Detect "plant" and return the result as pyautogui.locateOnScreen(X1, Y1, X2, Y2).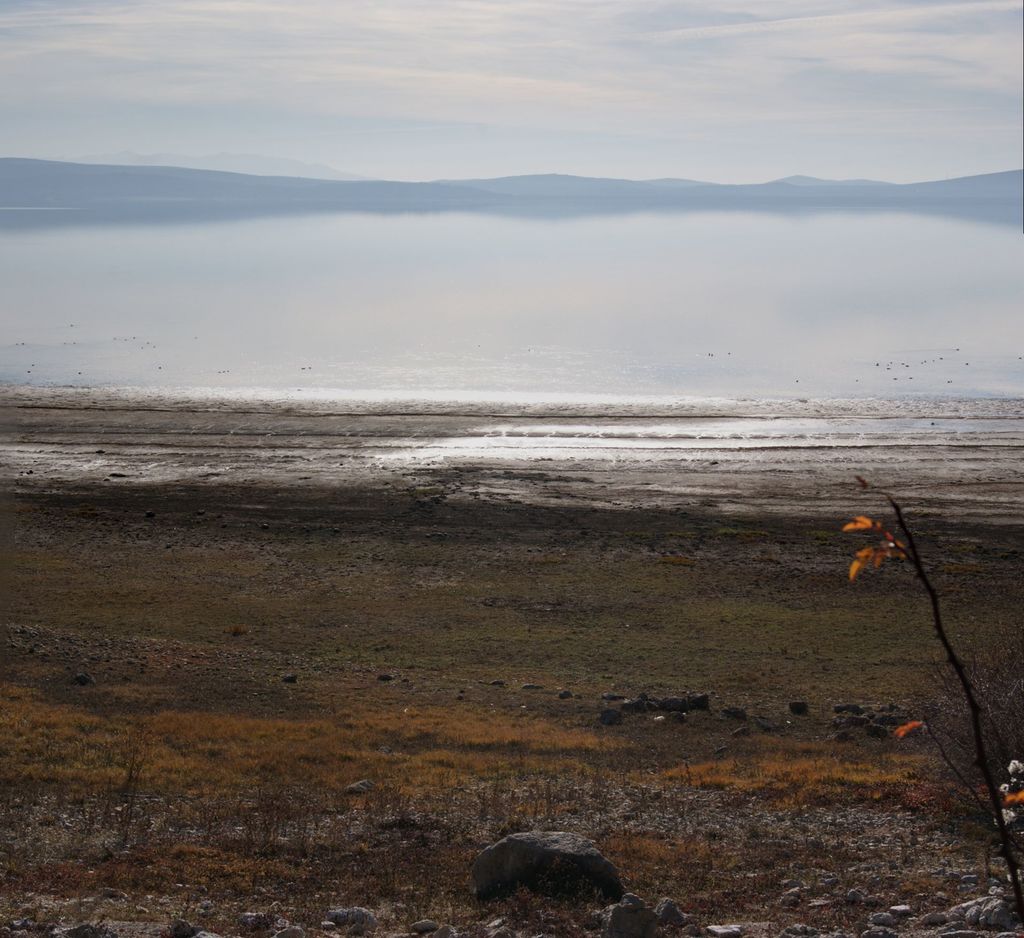
pyautogui.locateOnScreen(837, 477, 1023, 925).
